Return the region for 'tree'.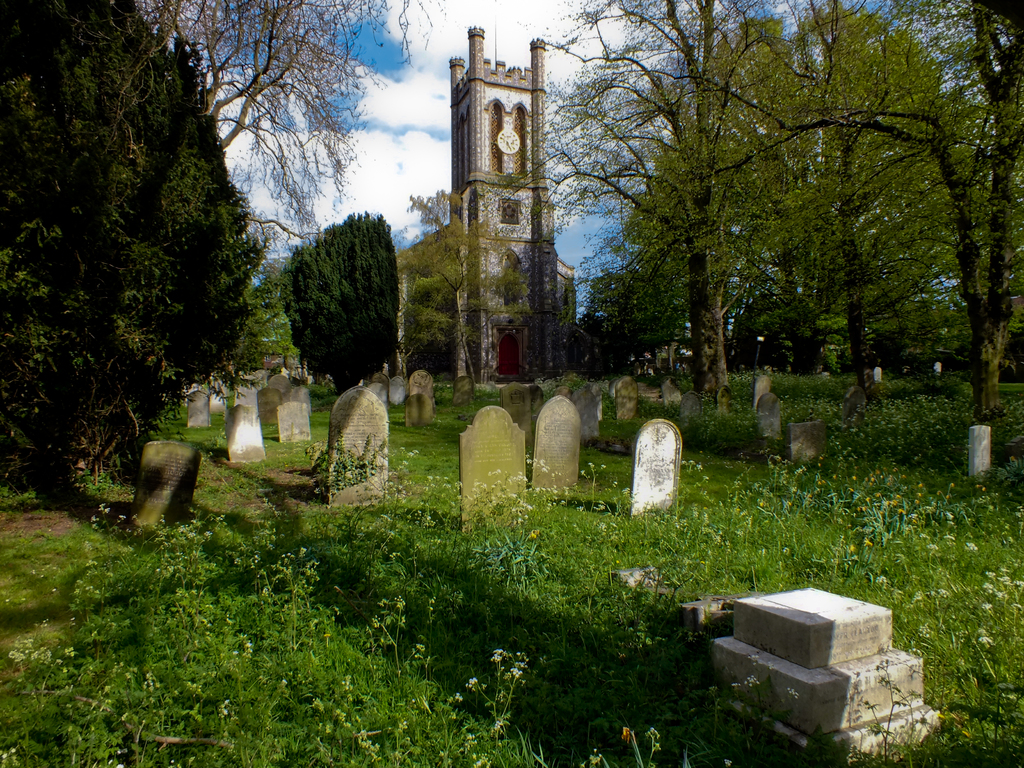
box=[0, 0, 275, 497].
